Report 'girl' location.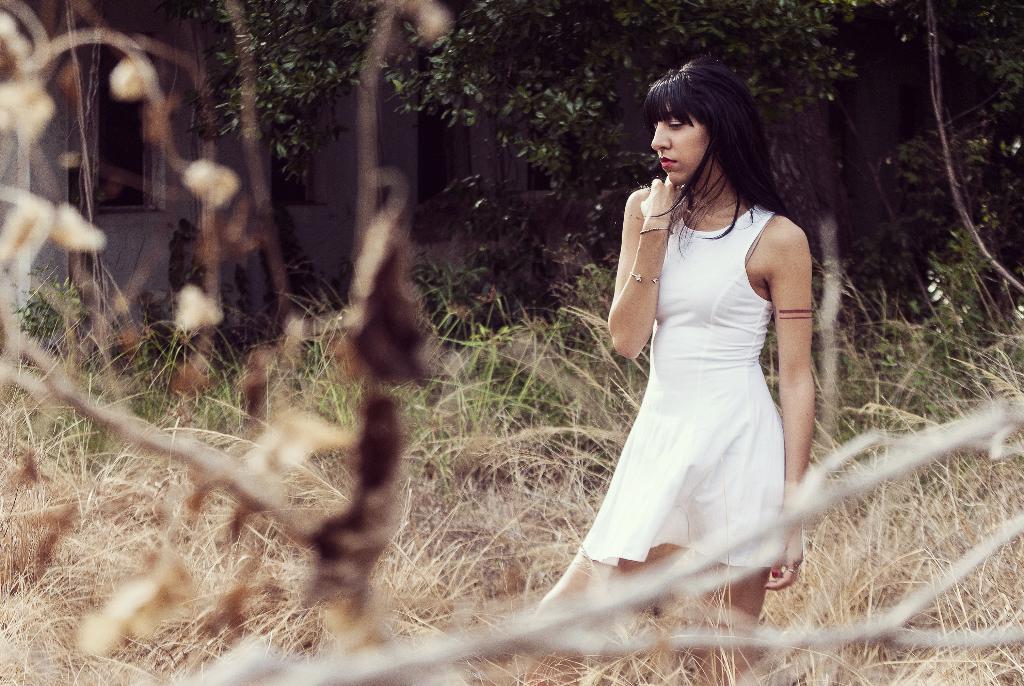
Report: <box>543,60,815,655</box>.
